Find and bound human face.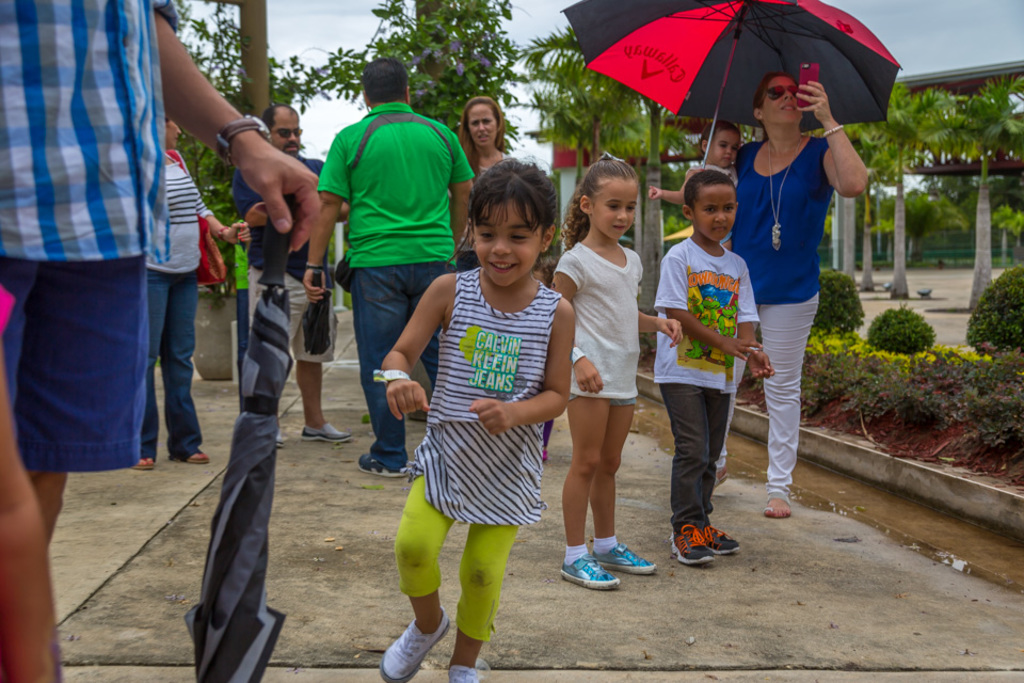
Bound: pyautogui.locateOnScreen(166, 120, 181, 147).
